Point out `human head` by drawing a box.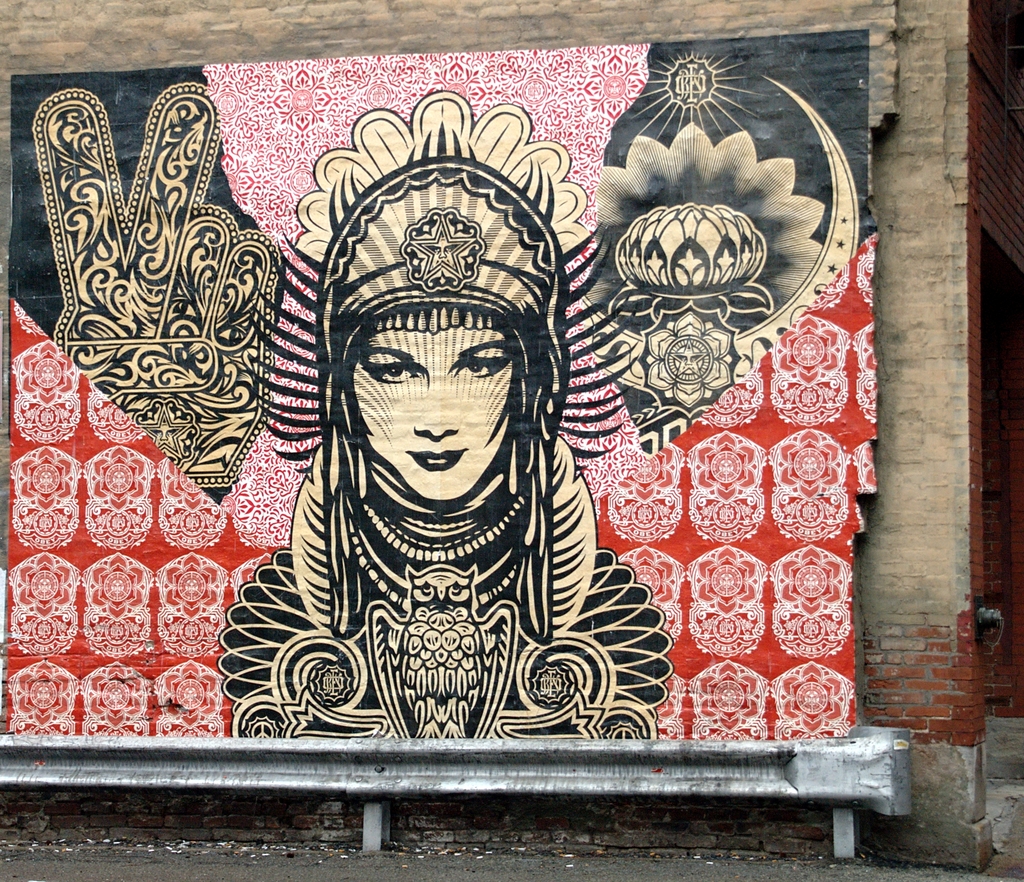
x1=323, y1=154, x2=564, y2=517.
